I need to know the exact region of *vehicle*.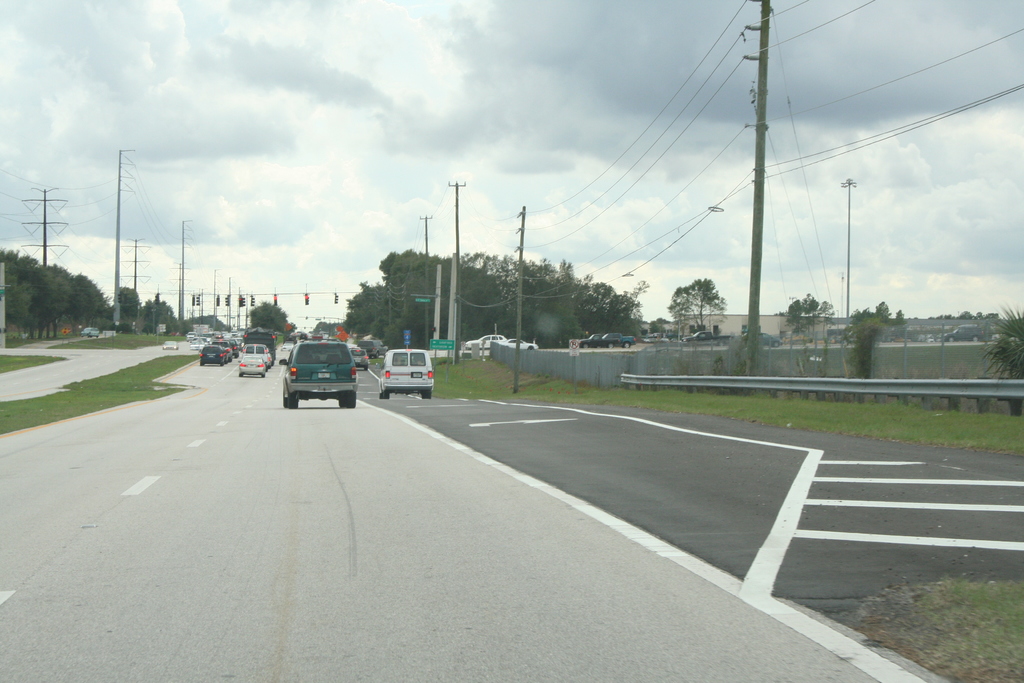
Region: select_region(351, 343, 366, 371).
